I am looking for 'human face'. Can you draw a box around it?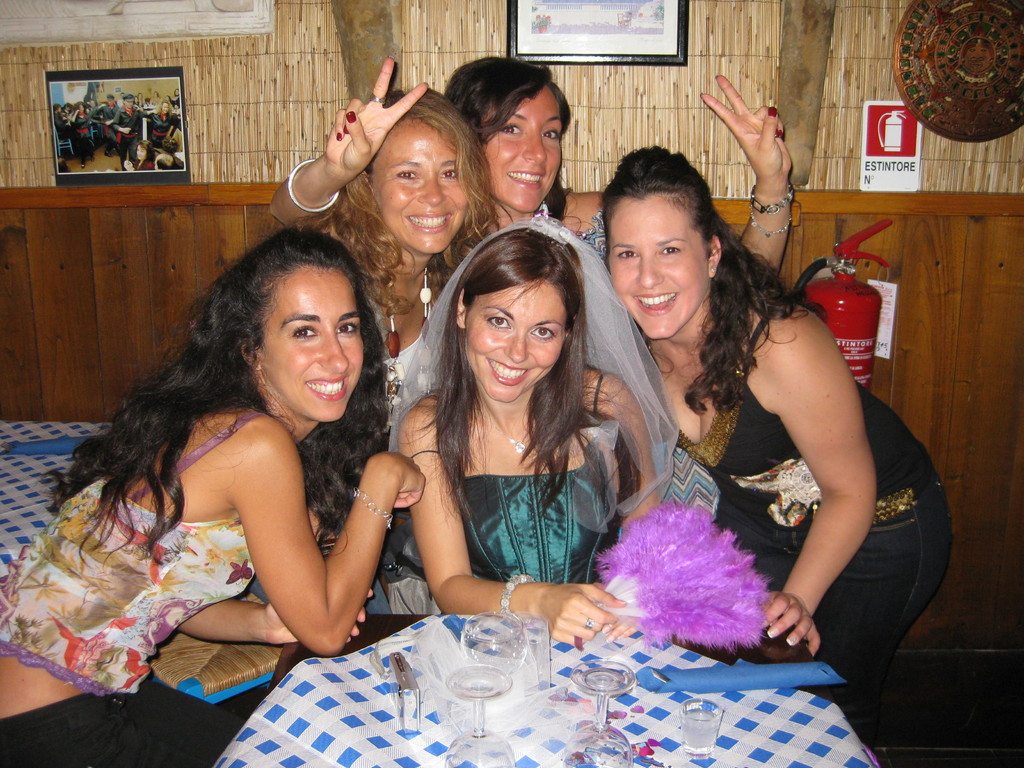
Sure, the bounding box is crop(604, 198, 708, 335).
